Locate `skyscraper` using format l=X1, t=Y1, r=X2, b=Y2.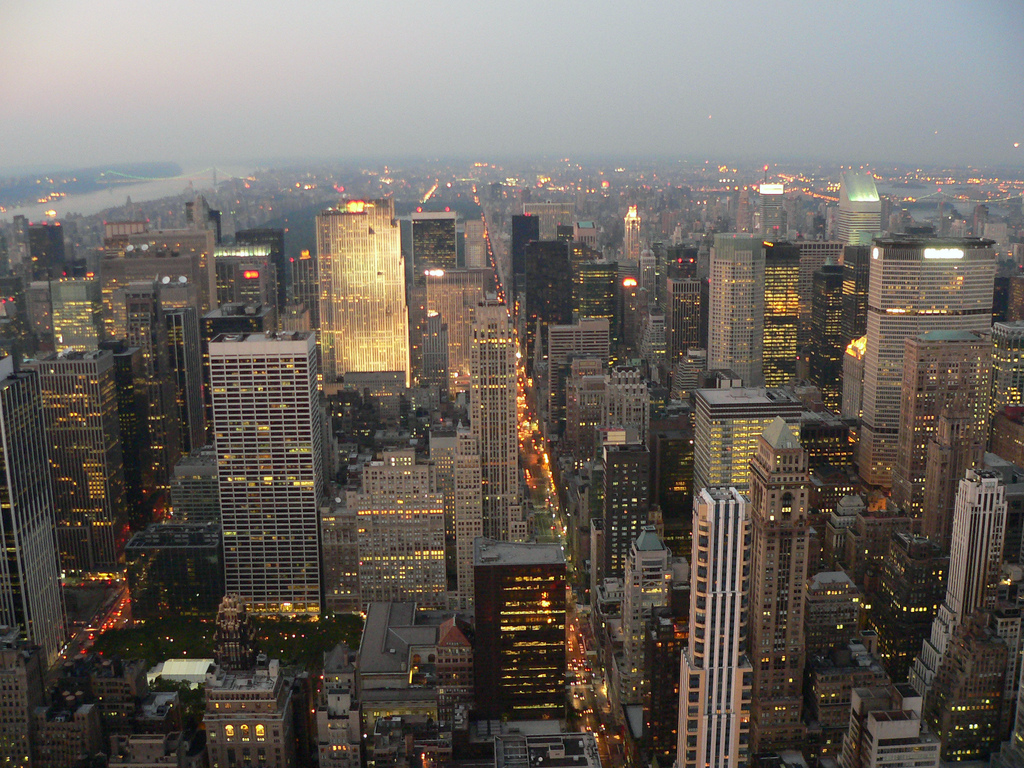
l=410, t=213, r=456, b=290.
